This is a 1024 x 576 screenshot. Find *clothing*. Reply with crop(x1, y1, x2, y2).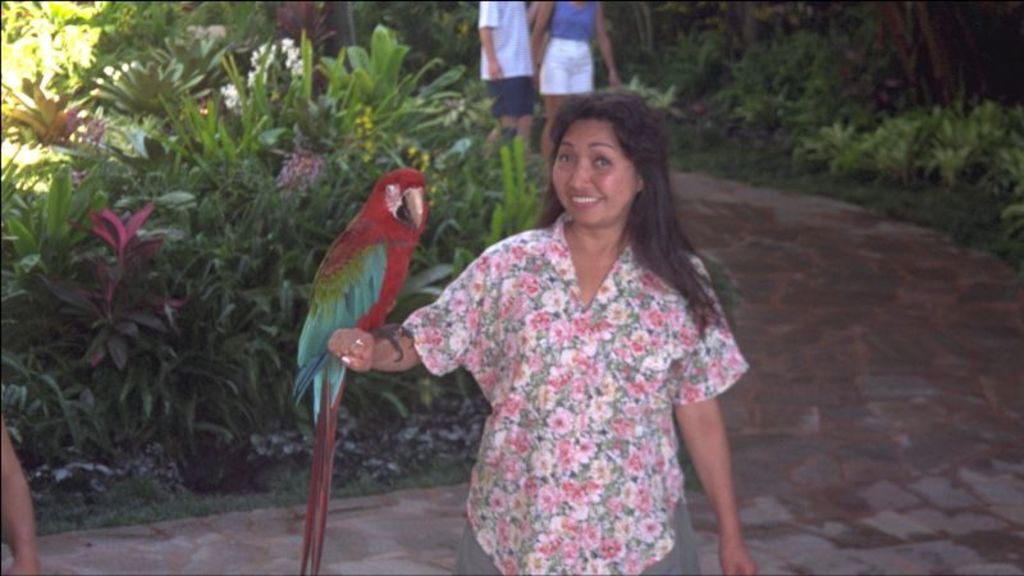
crop(403, 212, 749, 575).
